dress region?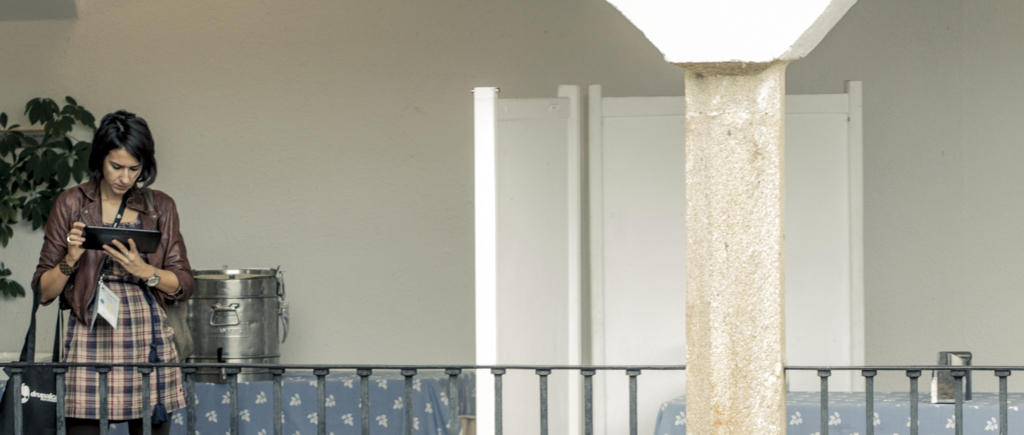
crop(60, 223, 189, 423)
